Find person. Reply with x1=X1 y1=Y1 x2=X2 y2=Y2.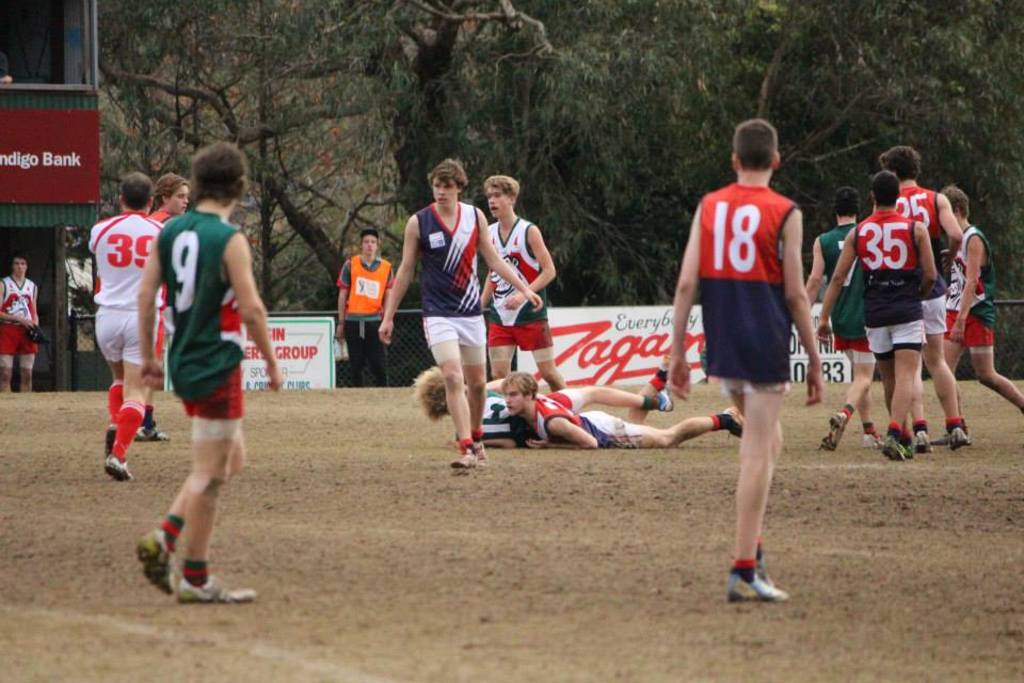
x1=121 y1=171 x2=189 y2=441.
